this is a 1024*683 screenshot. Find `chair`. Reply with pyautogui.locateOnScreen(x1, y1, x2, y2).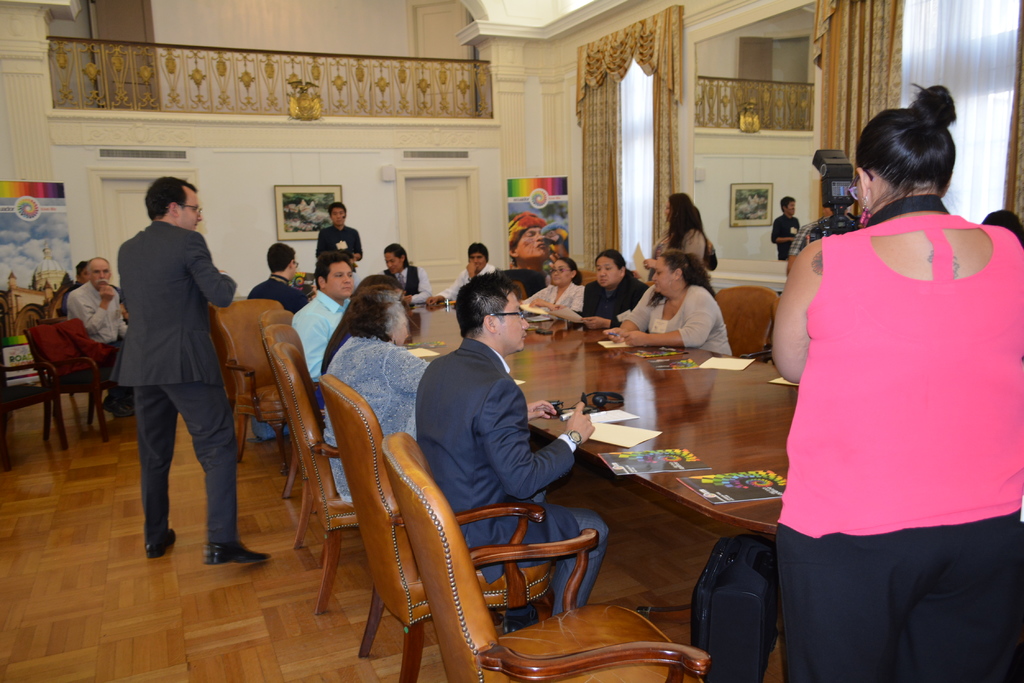
pyautogui.locateOnScreen(580, 278, 595, 283).
